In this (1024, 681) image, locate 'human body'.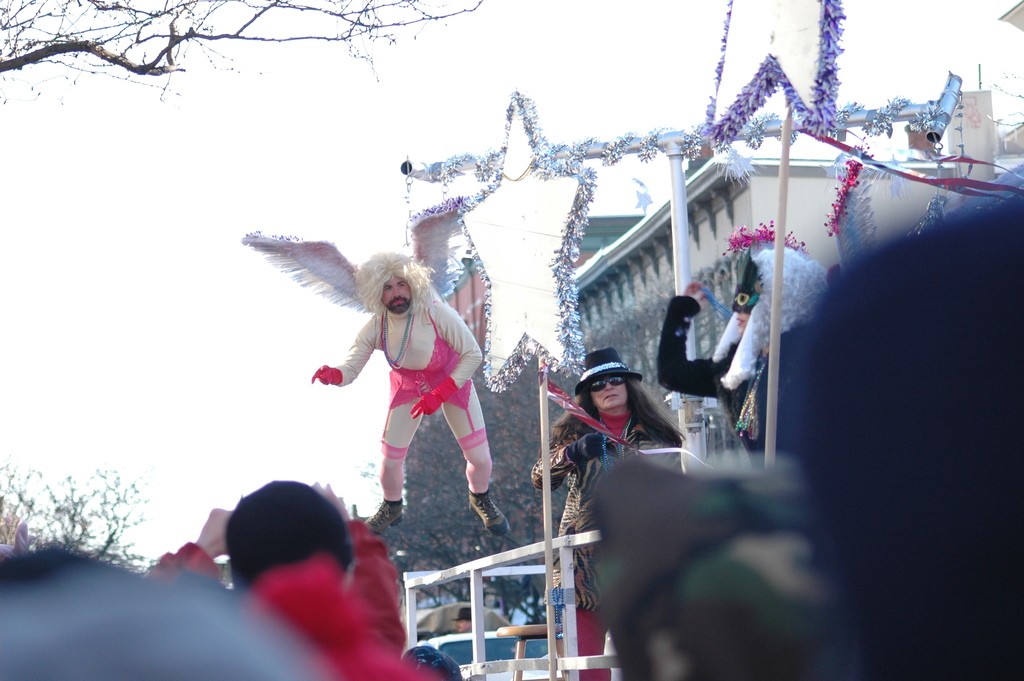
Bounding box: 309/254/493/502.
